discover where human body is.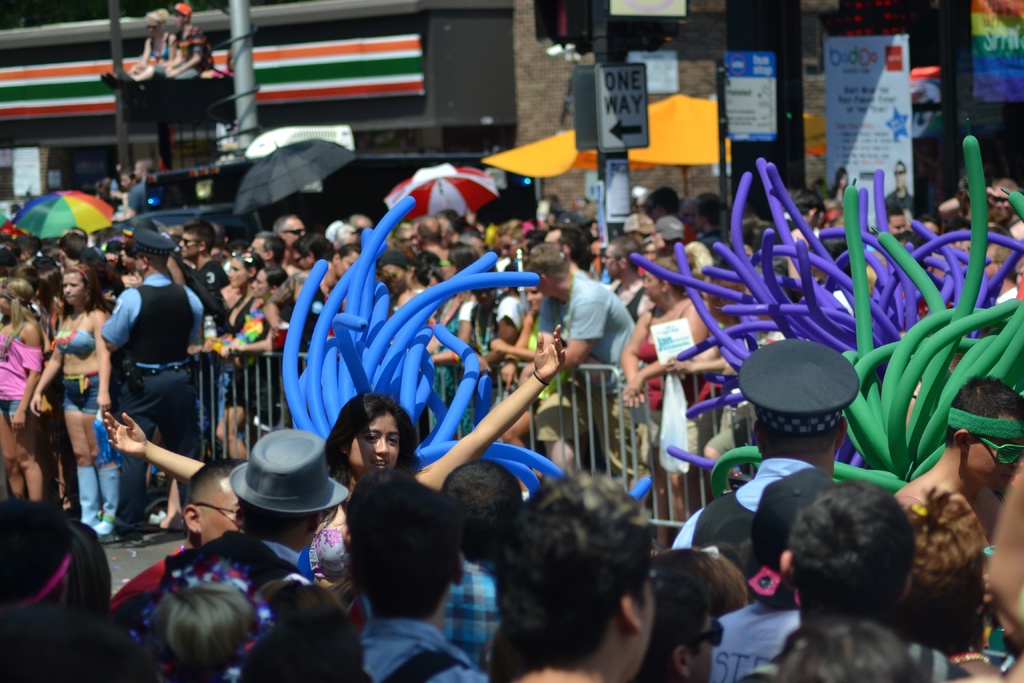
Discovered at select_region(519, 281, 547, 368).
